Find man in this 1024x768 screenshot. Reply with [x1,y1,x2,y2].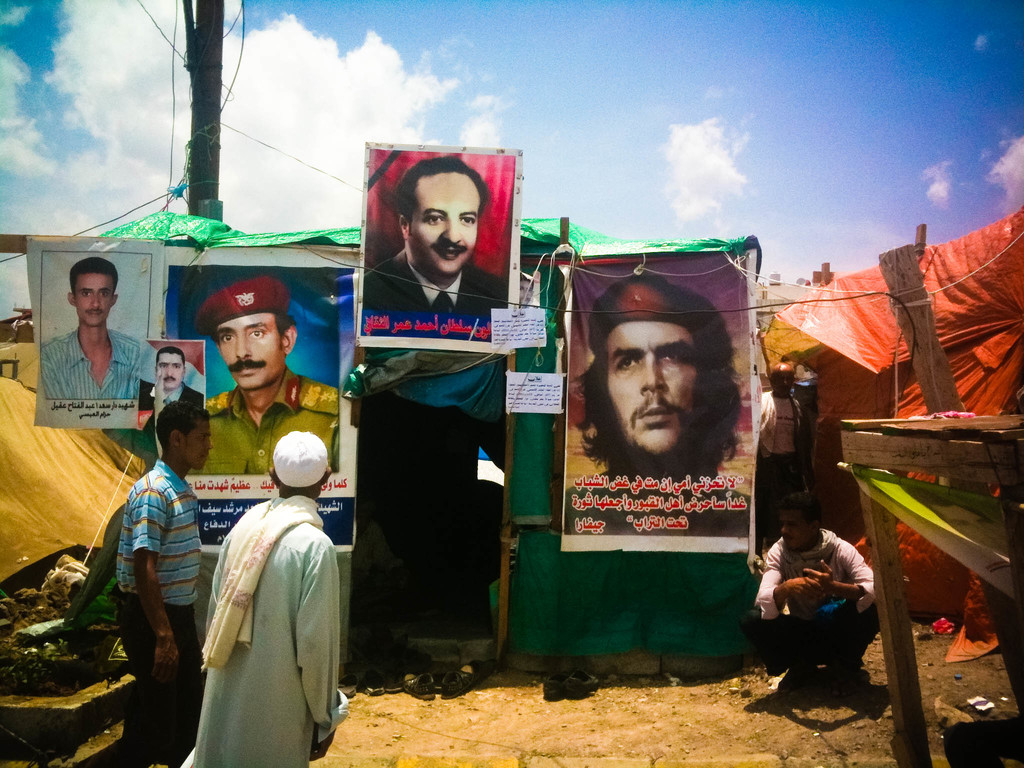
[365,155,507,340].
